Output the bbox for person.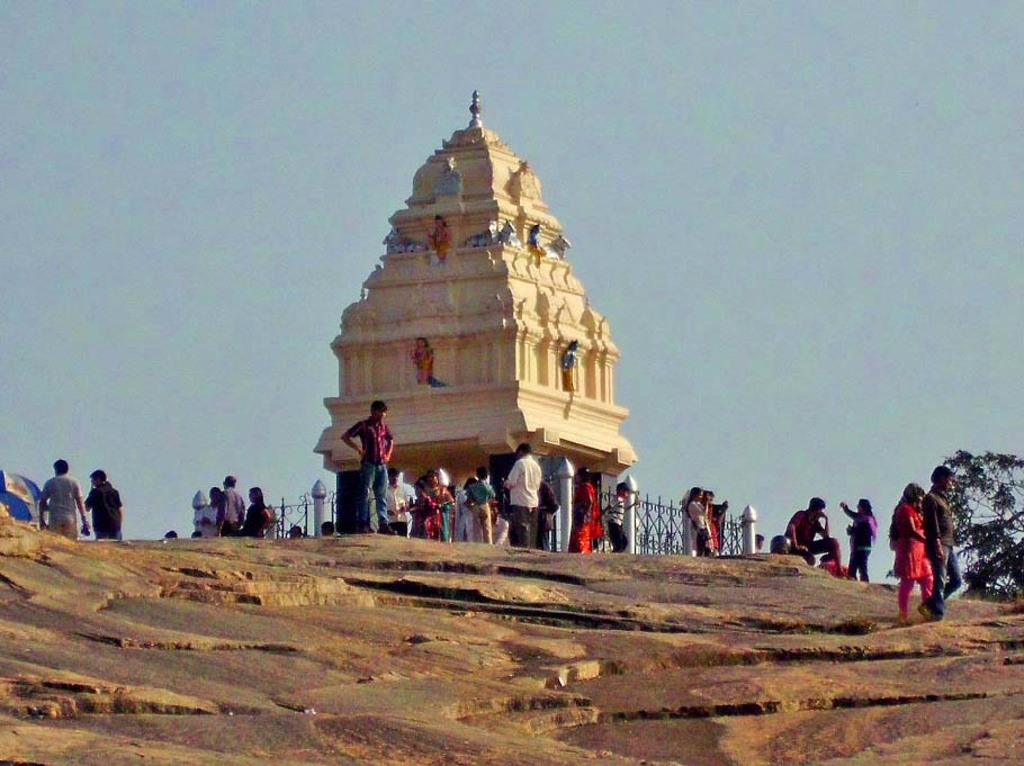
locate(783, 497, 848, 584).
